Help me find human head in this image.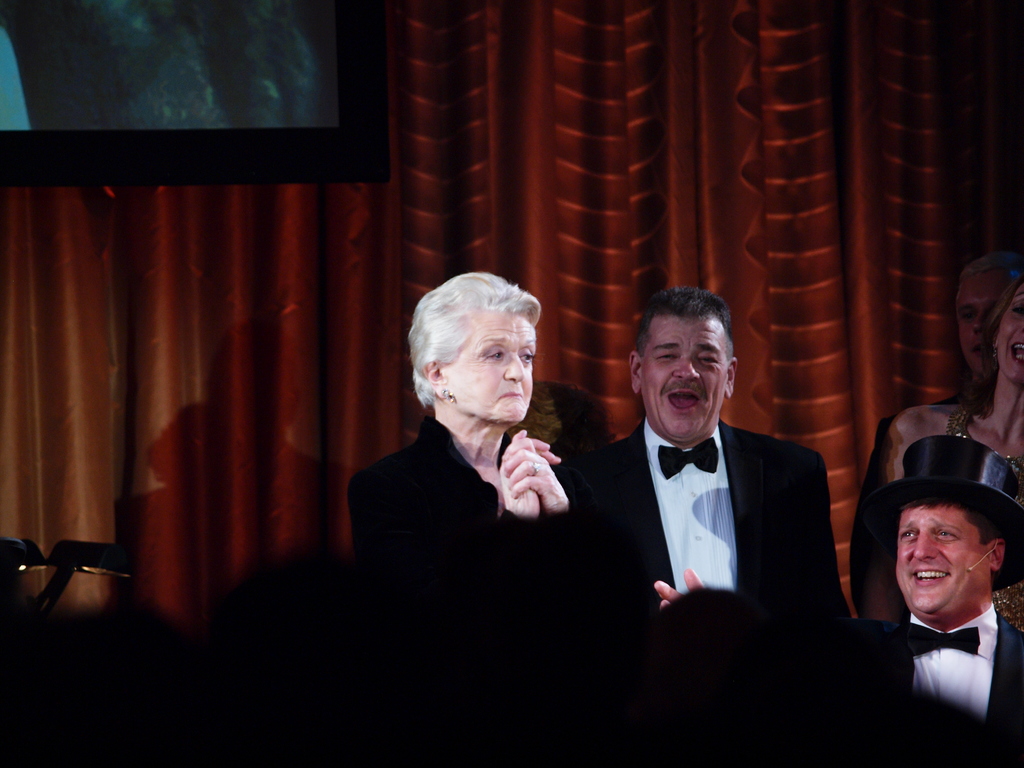
Found it: region(985, 280, 1023, 392).
